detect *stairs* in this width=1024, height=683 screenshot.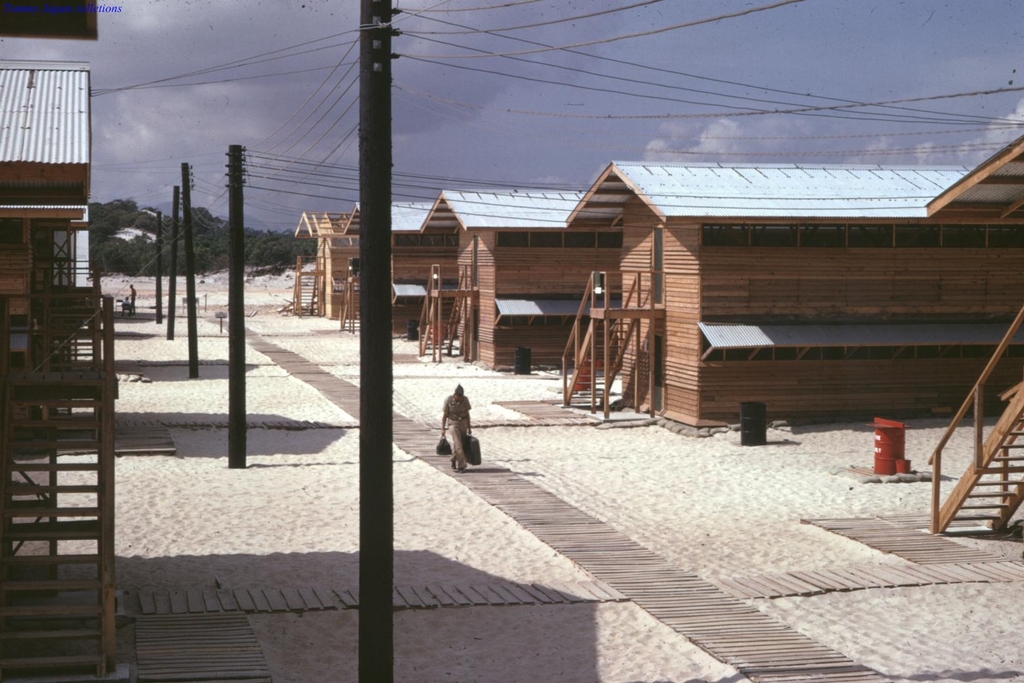
Detection: [422, 259, 469, 356].
